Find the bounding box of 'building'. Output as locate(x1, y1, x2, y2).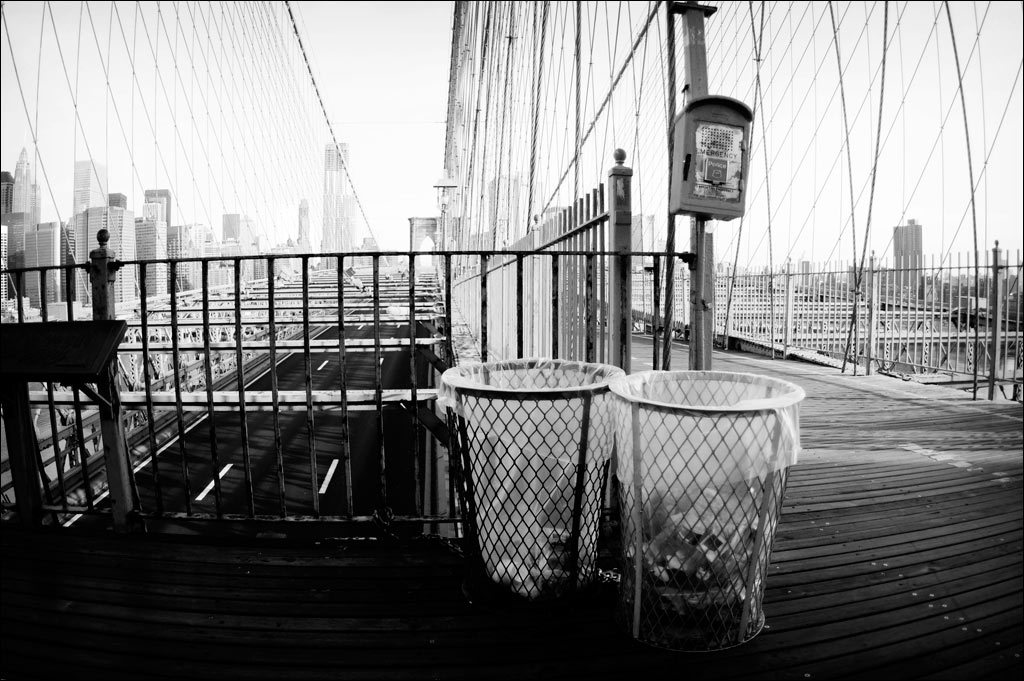
locate(895, 219, 920, 294).
